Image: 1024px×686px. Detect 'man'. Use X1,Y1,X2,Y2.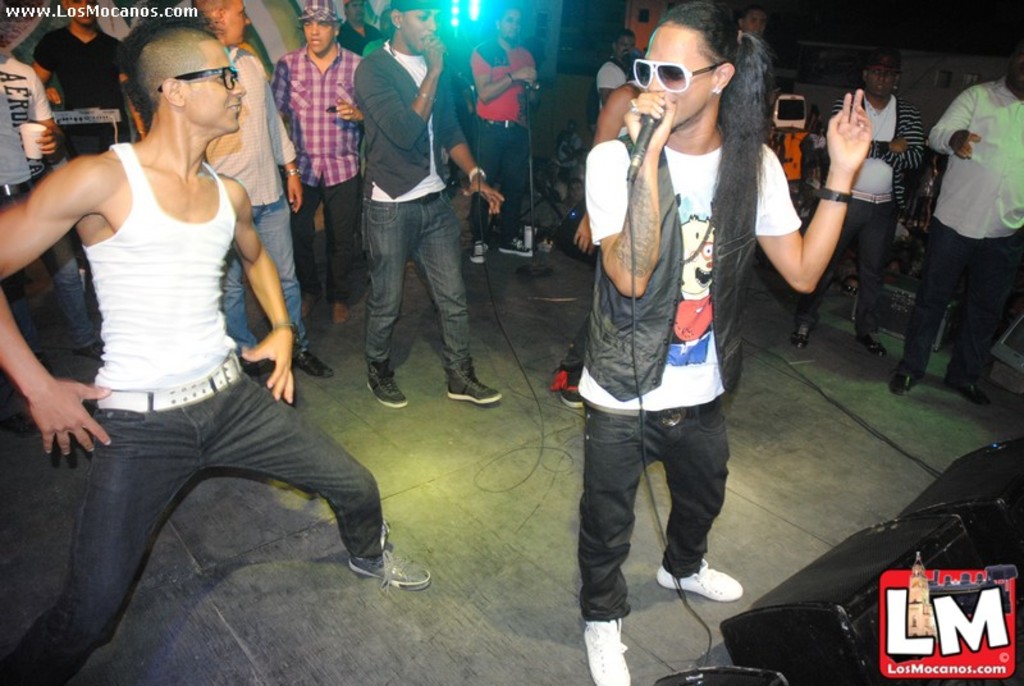
0,23,436,685.
